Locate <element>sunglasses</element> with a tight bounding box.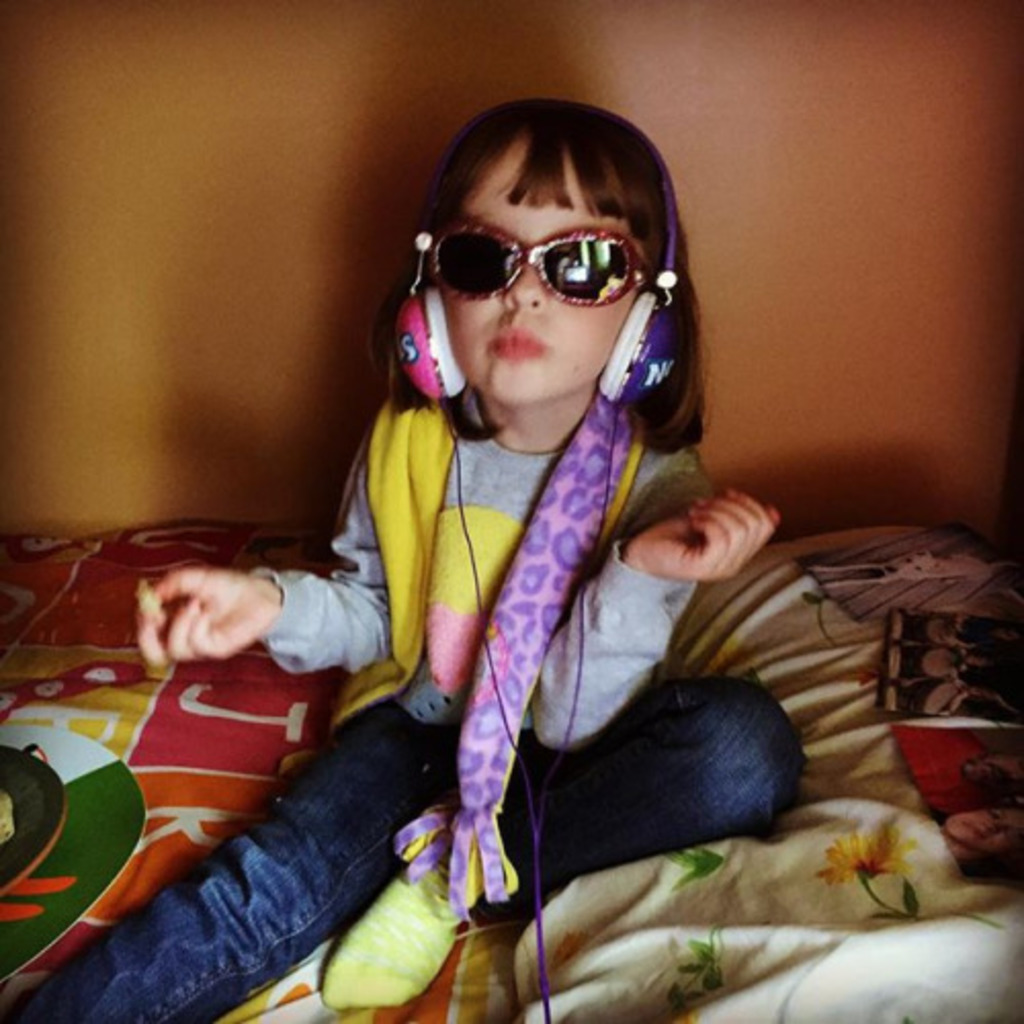
[436,223,649,303].
